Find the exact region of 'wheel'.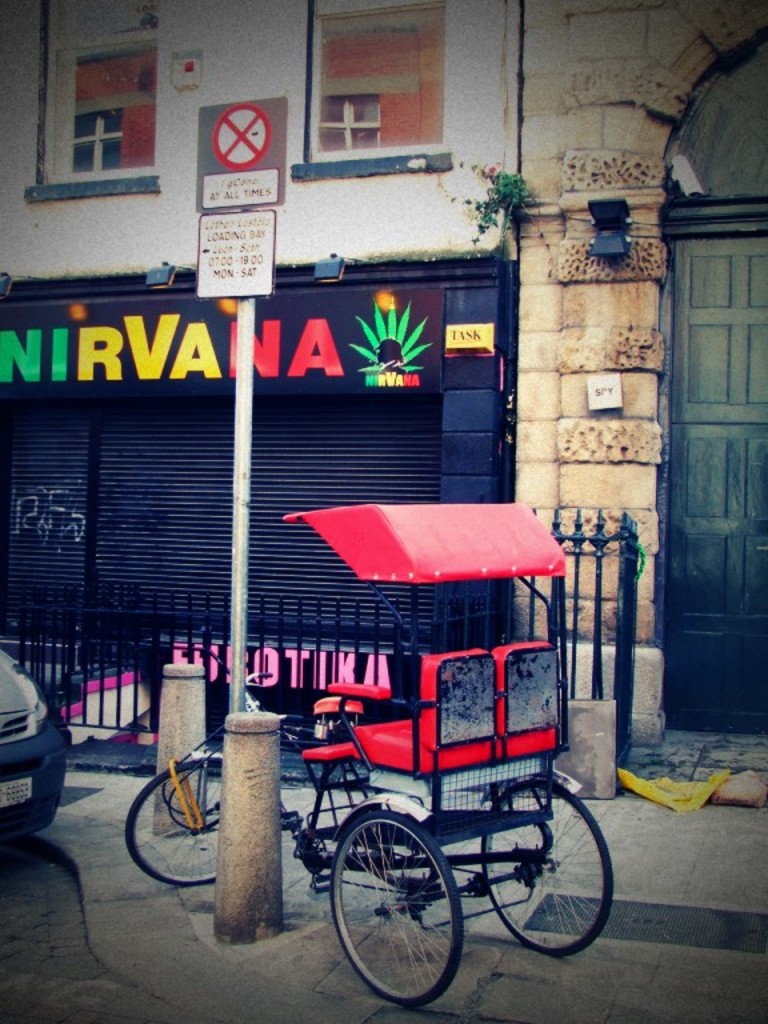
Exact region: region(484, 779, 612, 959).
